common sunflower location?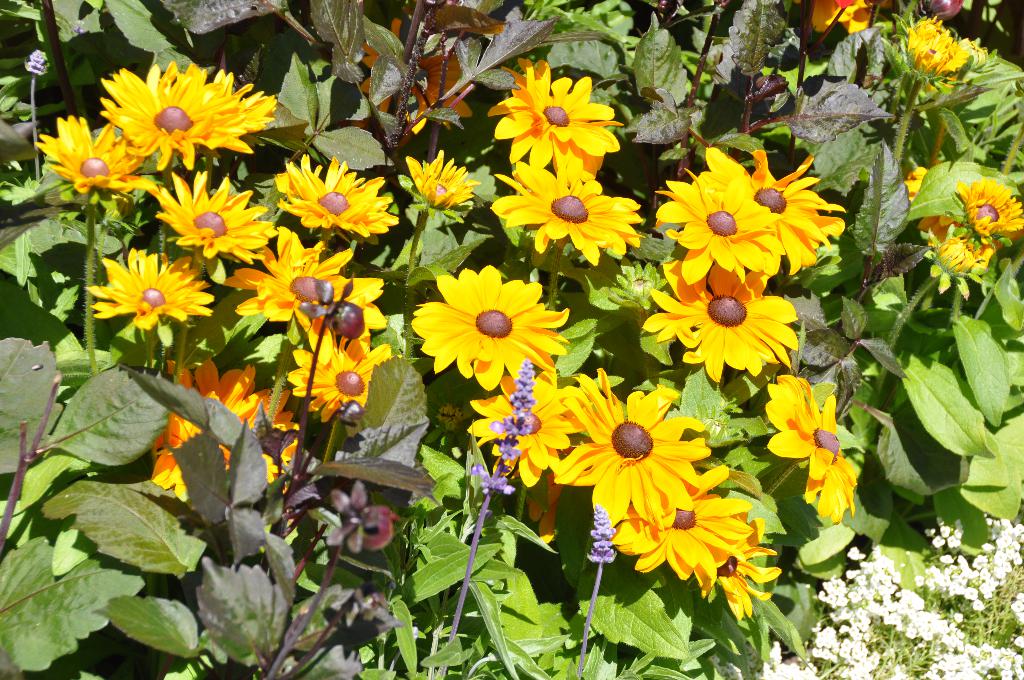
BBox(609, 482, 739, 584)
